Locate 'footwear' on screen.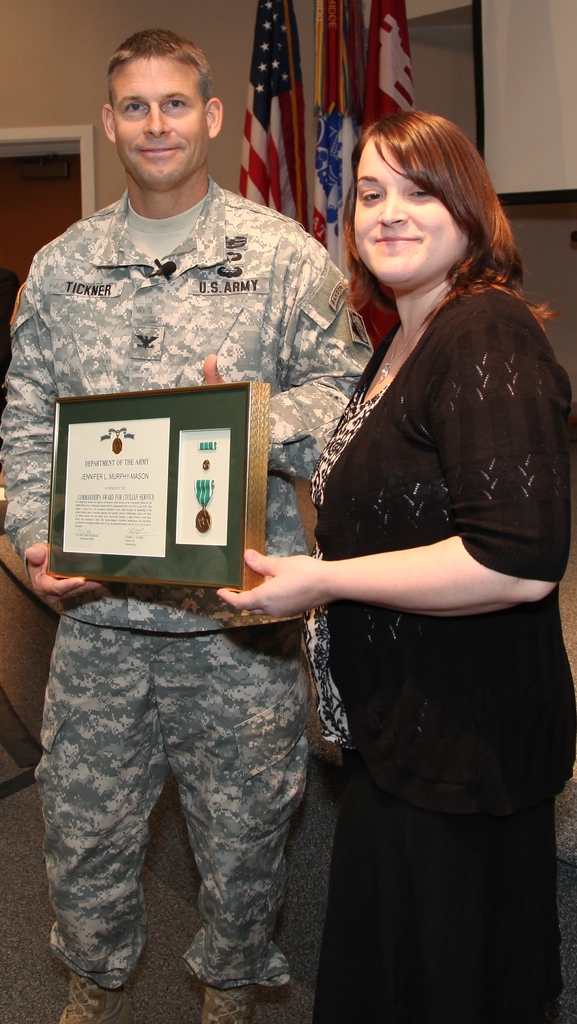
On screen at <region>204, 982, 268, 1023</region>.
